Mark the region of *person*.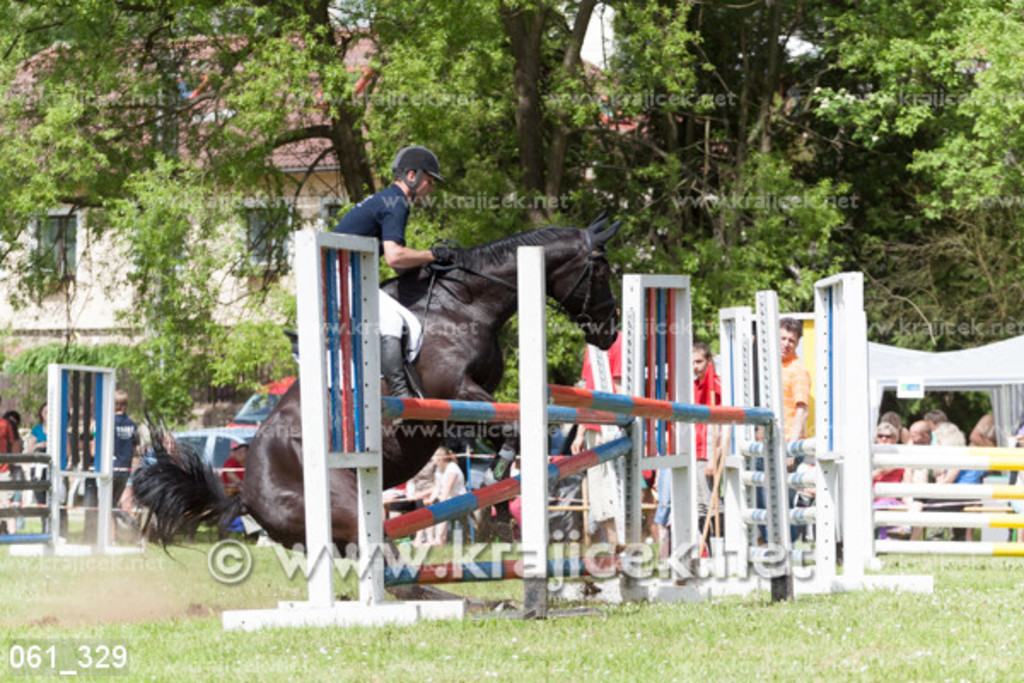
Region: 102,388,142,516.
